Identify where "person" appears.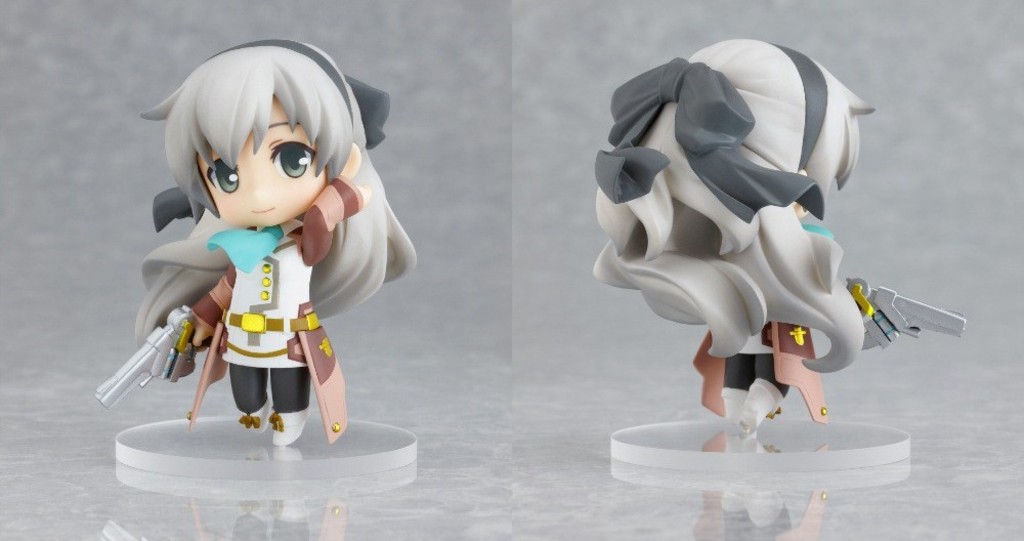
Appears at {"left": 127, "top": 36, "right": 419, "bottom": 449}.
